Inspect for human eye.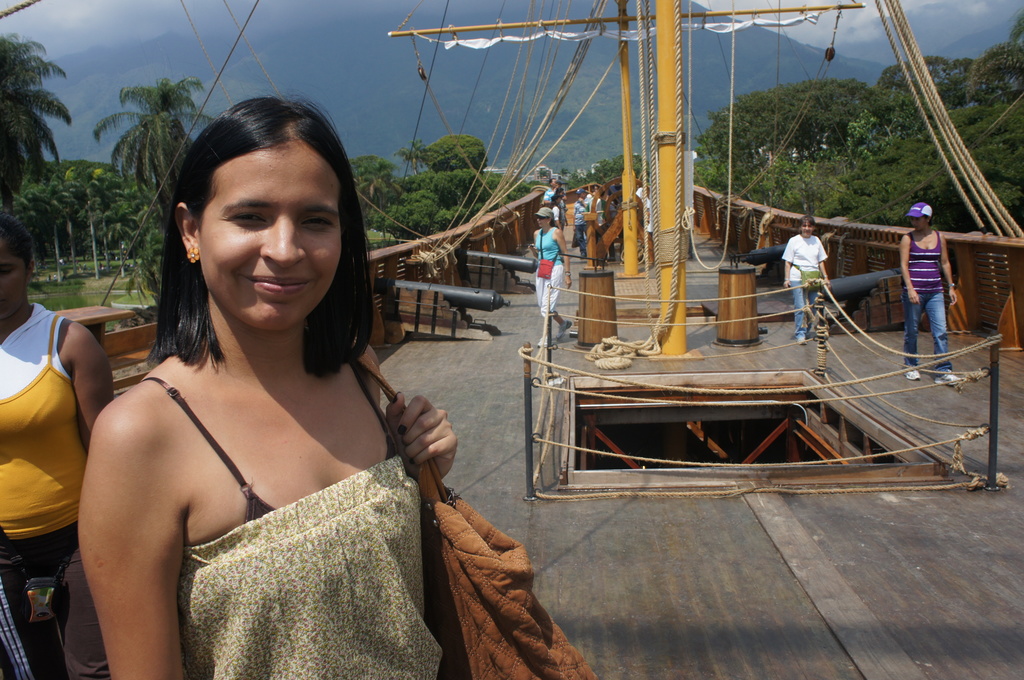
Inspection: {"x1": 3, "y1": 264, "x2": 15, "y2": 275}.
